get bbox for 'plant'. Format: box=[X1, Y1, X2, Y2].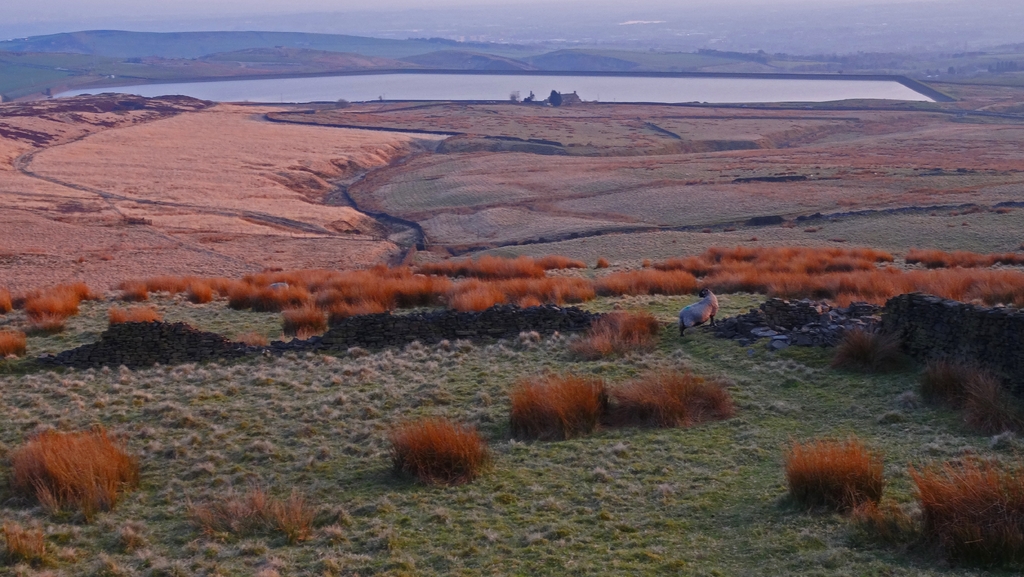
box=[178, 492, 320, 540].
